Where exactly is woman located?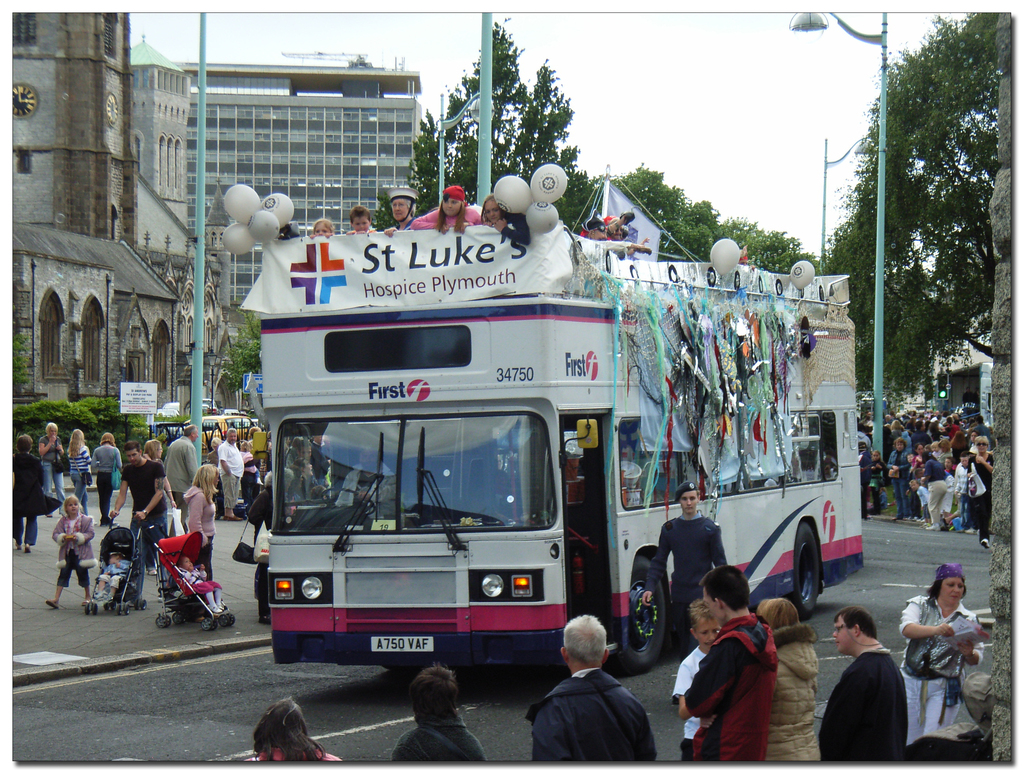
Its bounding box is [x1=141, y1=439, x2=177, y2=535].
